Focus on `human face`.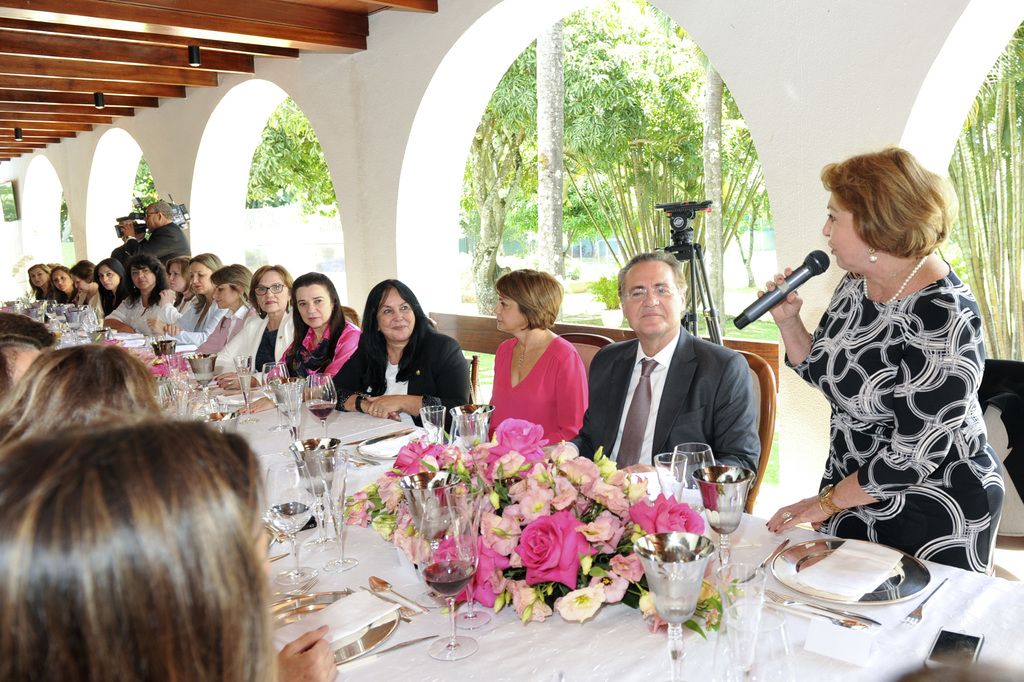
Focused at locate(73, 277, 89, 291).
